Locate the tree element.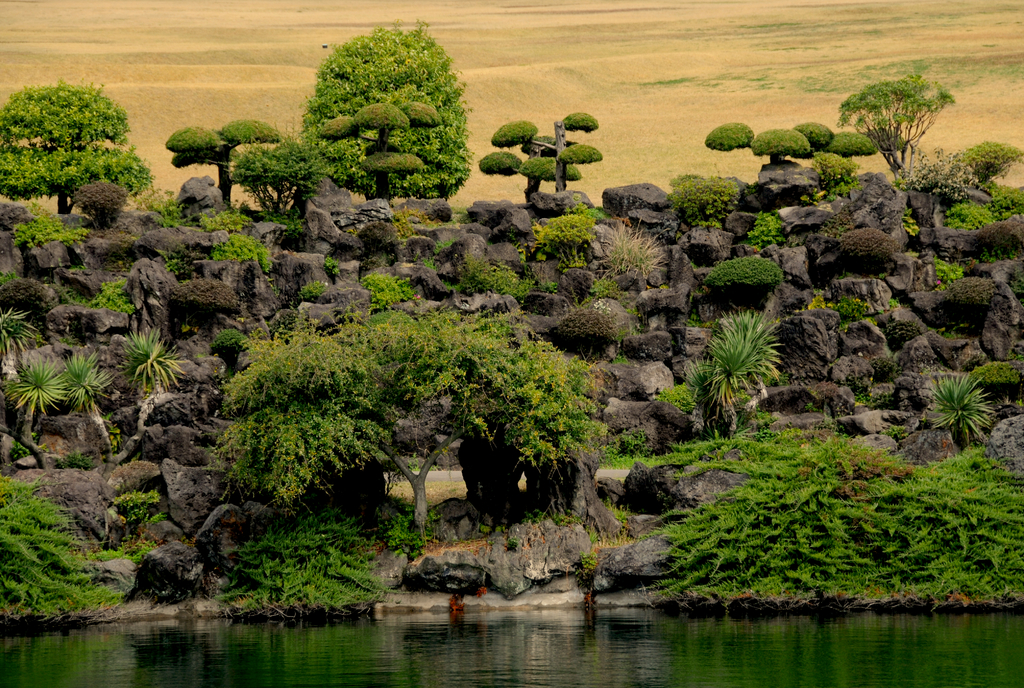
Element bbox: region(755, 122, 820, 171).
